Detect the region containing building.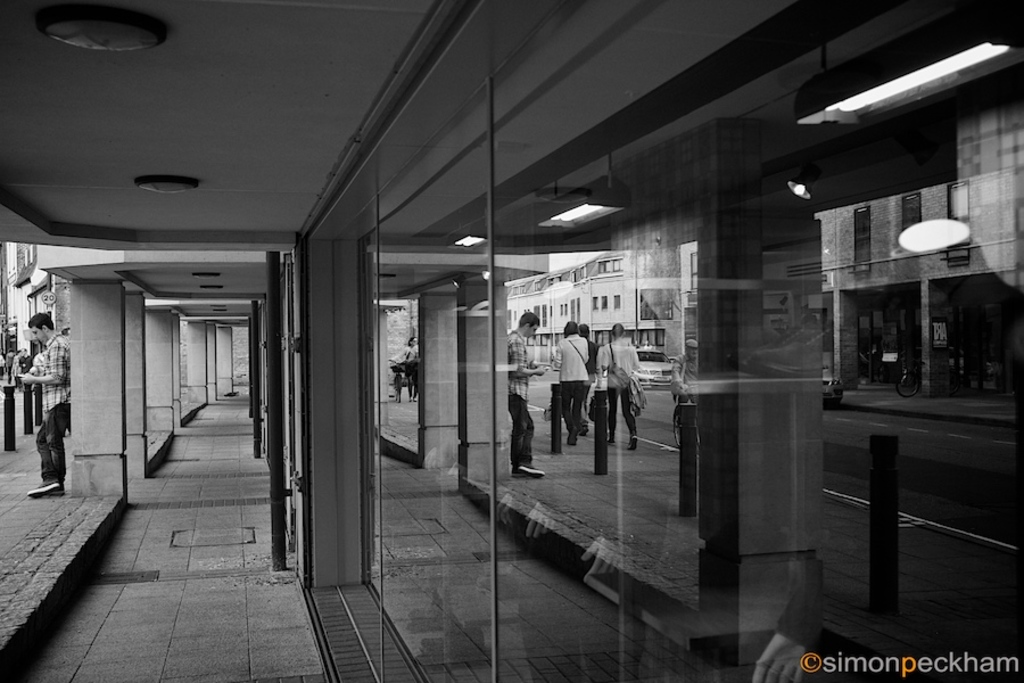
{"left": 0, "top": 242, "right": 65, "bottom": 370}.
